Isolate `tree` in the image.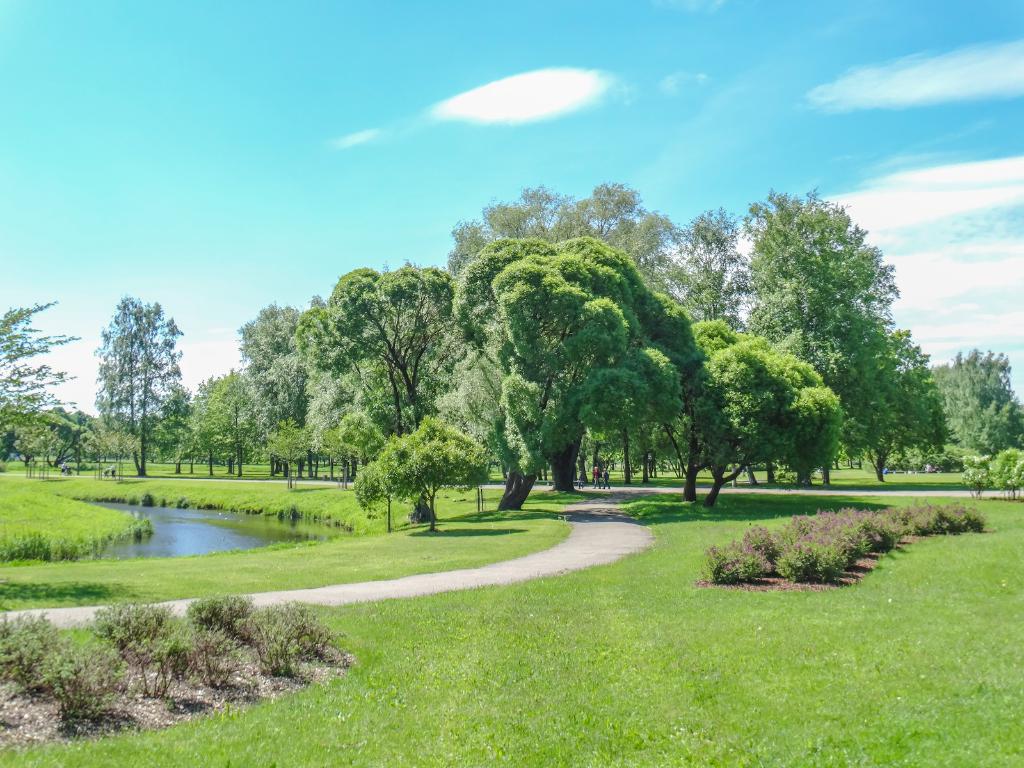
Isolated region: bbox=[353, 408, 499, 537].
